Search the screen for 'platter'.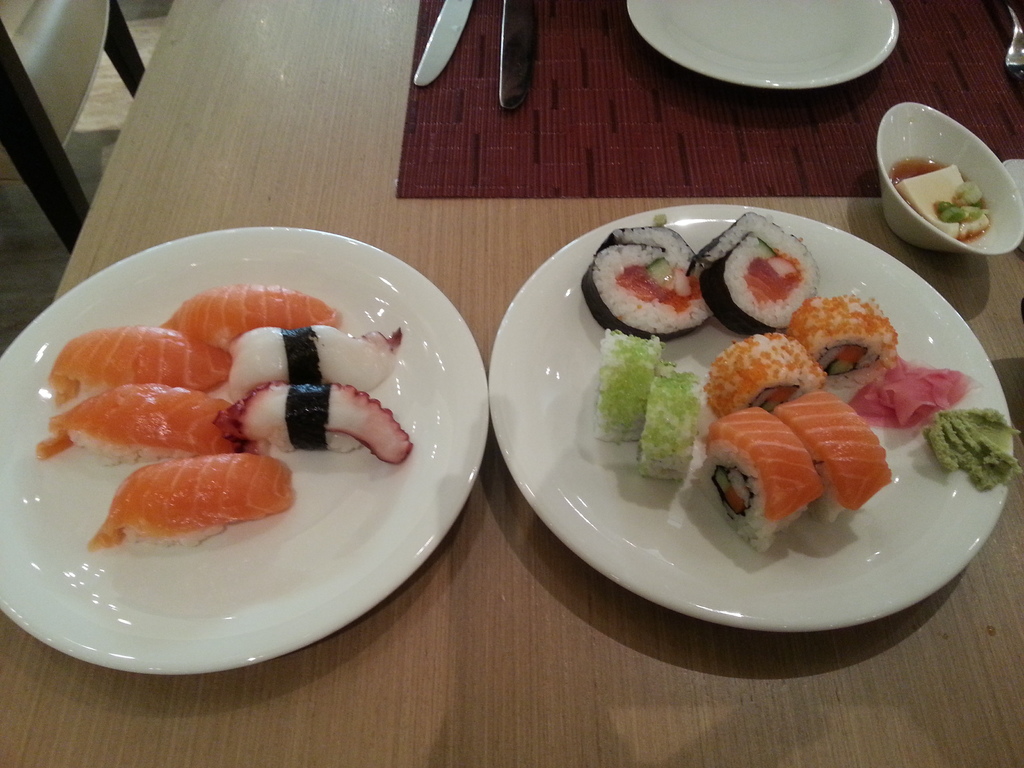
Found at <box>0,230,488,676</box>.
